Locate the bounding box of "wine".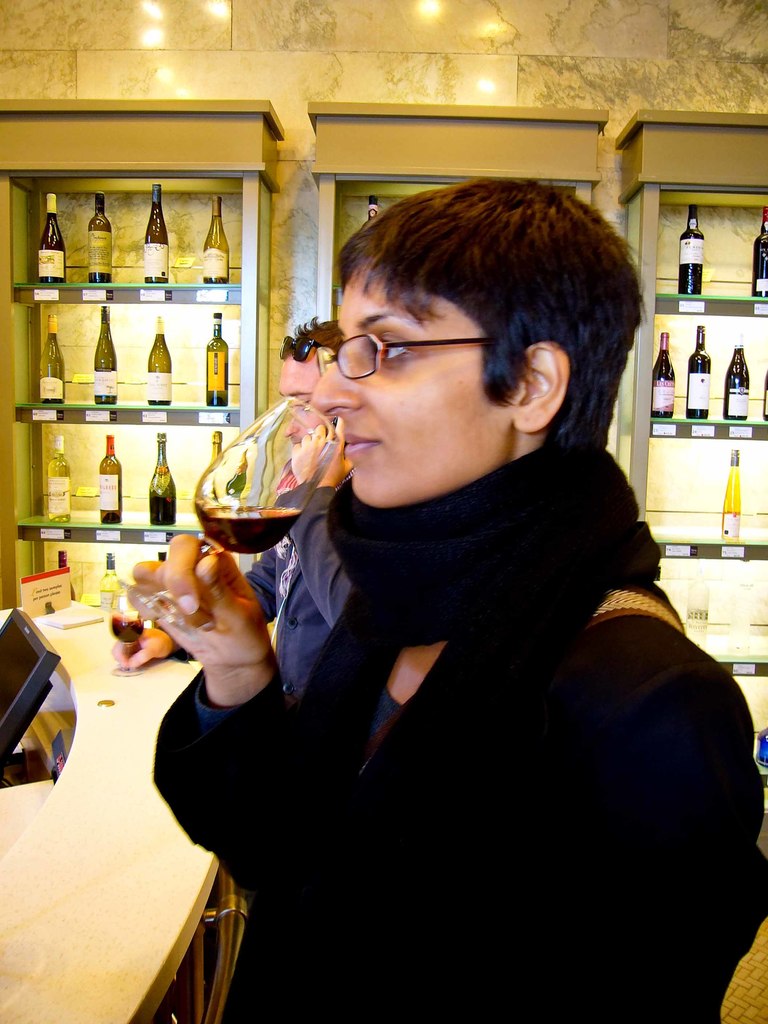
Bounding box: 98:433:121:524.
